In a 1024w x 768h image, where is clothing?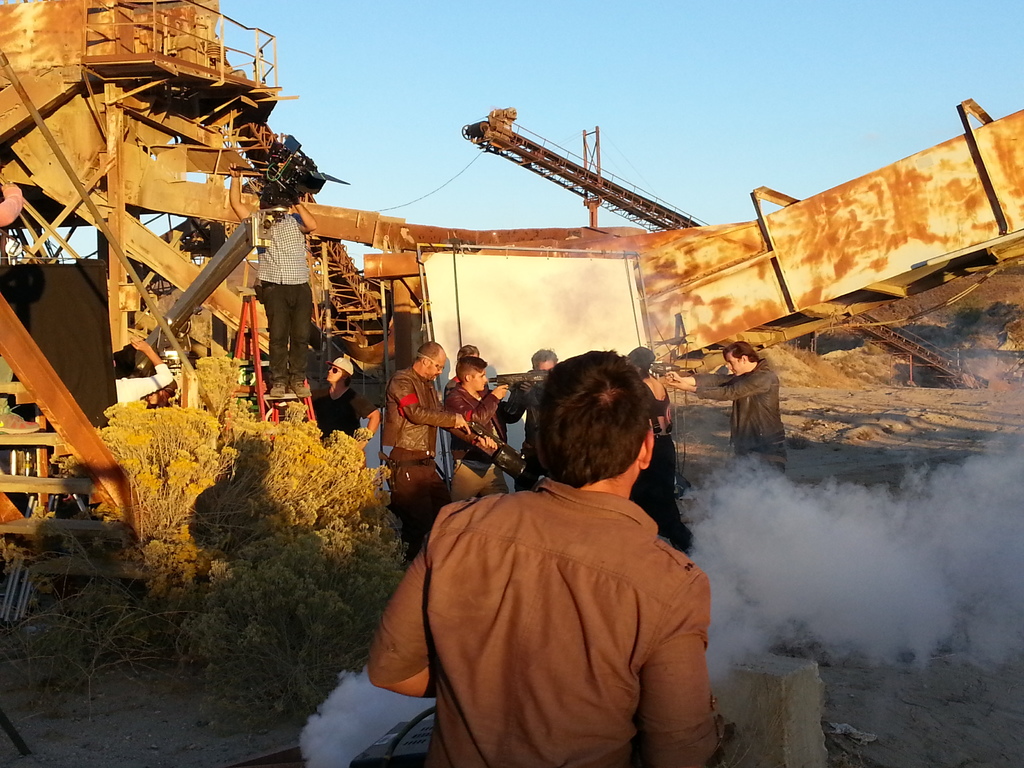
[116,364,173,408].
